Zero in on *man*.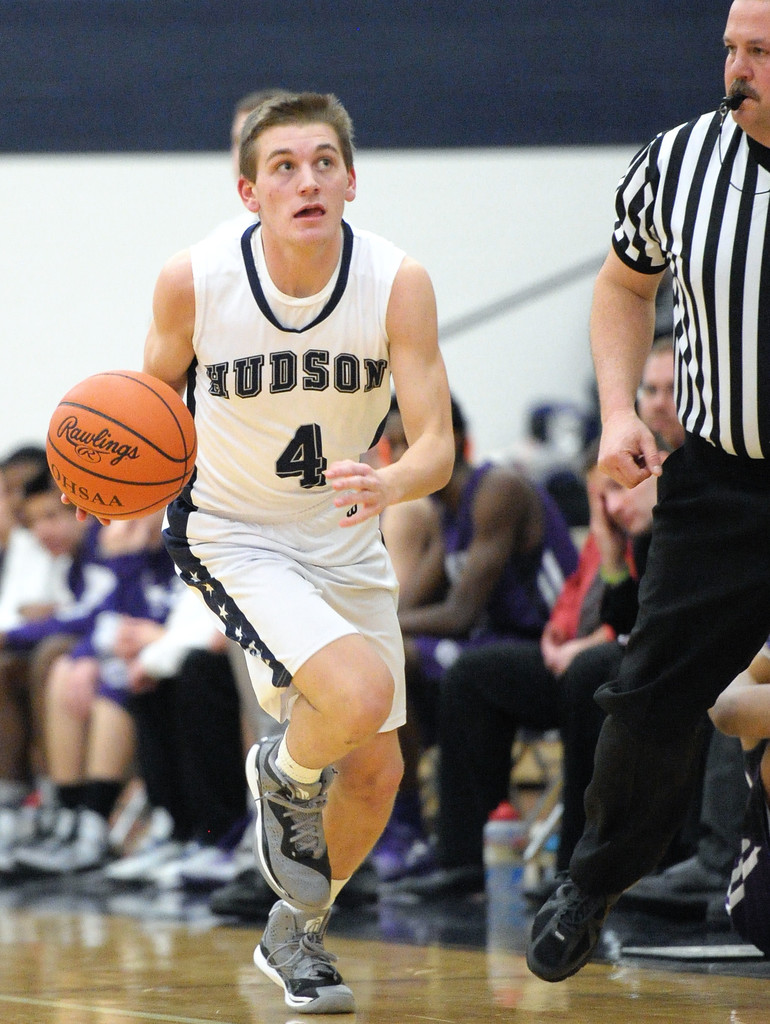
Zeroed in: (x1=47, y1=79, x2=476, y2=1020).
